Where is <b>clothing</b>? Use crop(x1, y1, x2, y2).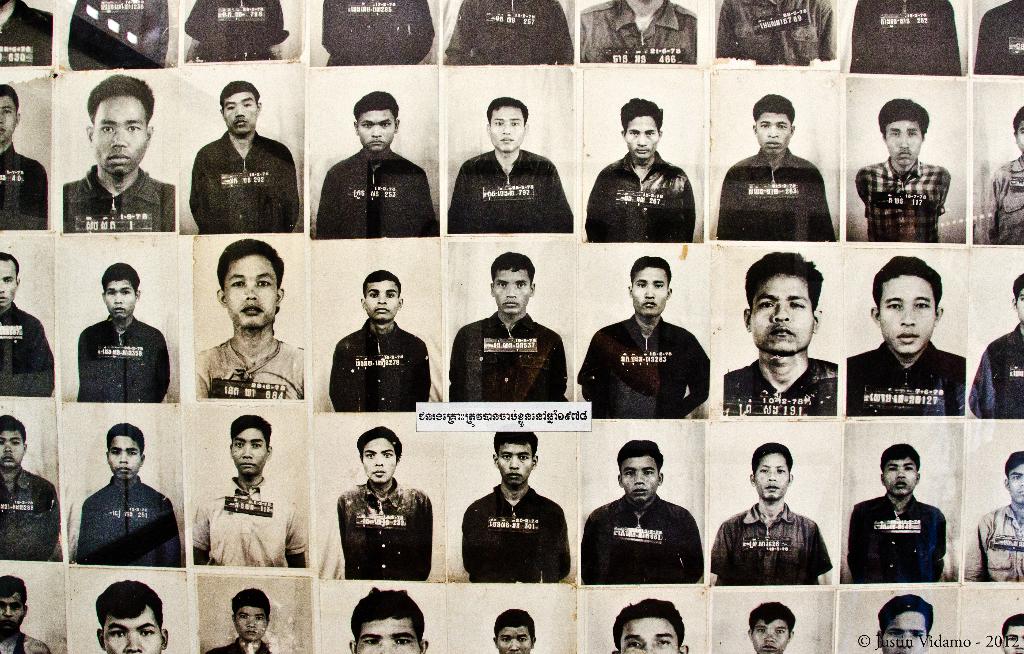
crop(74, 311, 171, 407).
